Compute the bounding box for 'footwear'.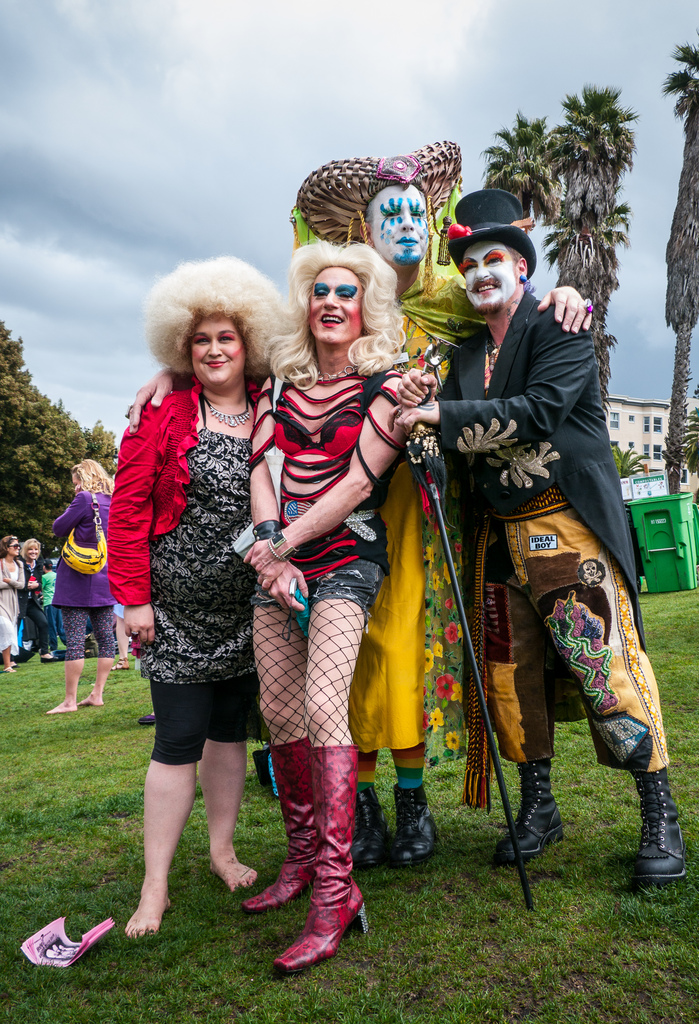
{"x1": 499, "y1": 756, "x2": 569, "y2": 856}.
